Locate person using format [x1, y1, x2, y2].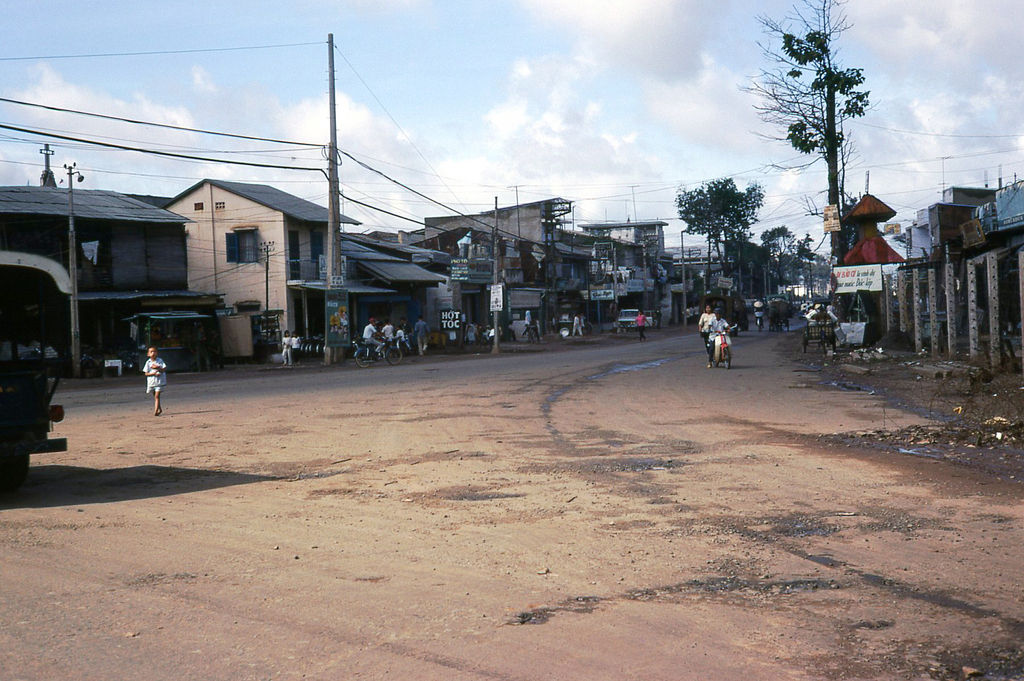
[287, 330, 305, 367].
